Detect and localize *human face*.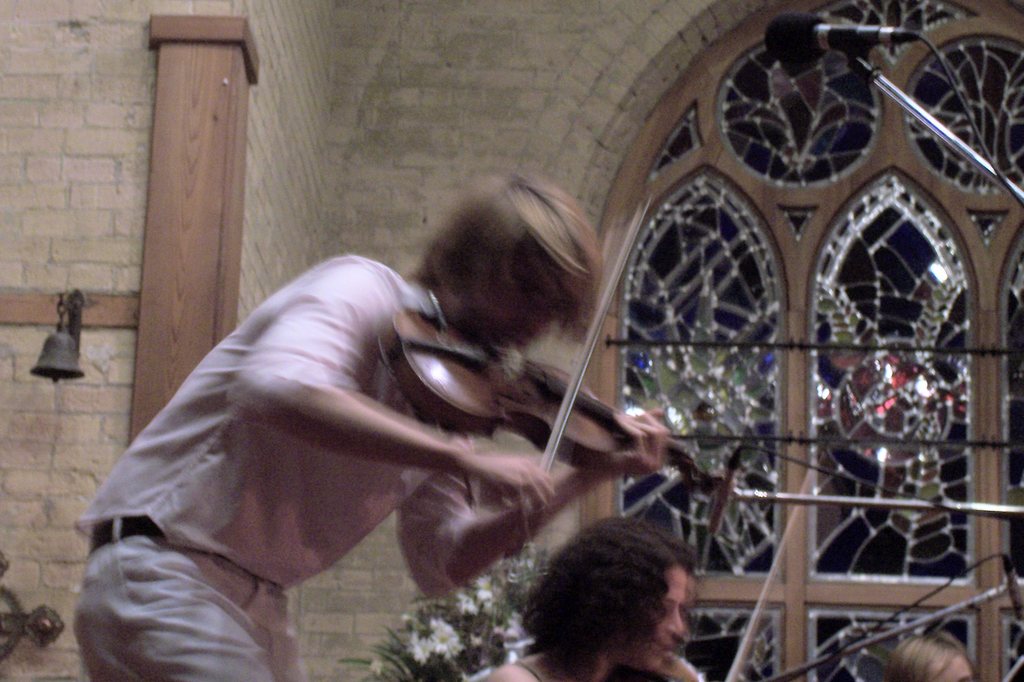
Localized at rect(476, 260, 568, 349).
